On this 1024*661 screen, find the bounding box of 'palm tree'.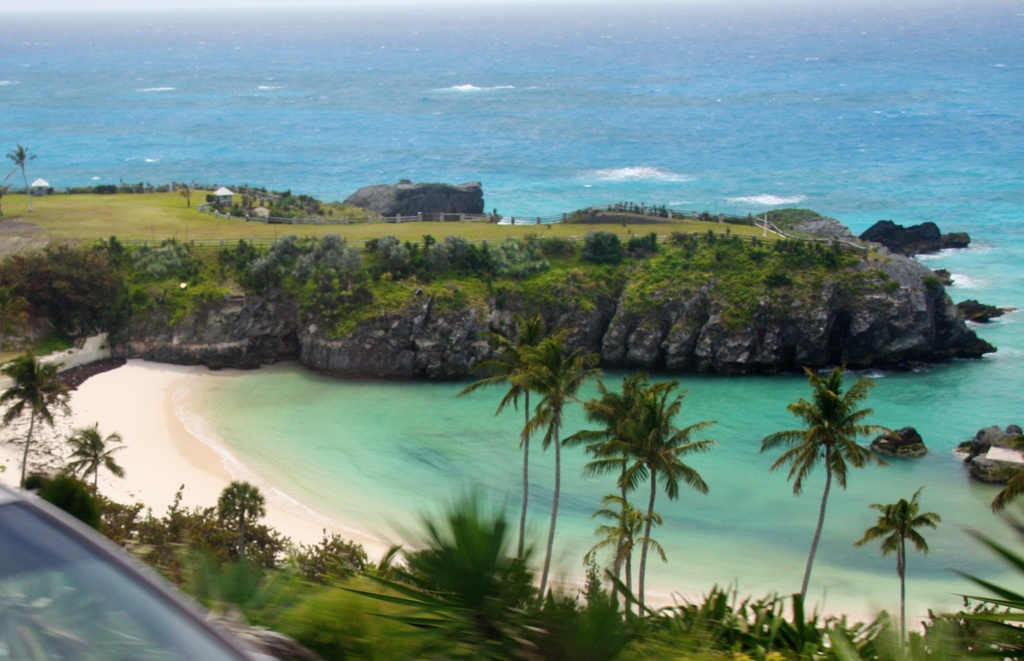
Bounding box: <region>760, 367, 897, 623</region>.
